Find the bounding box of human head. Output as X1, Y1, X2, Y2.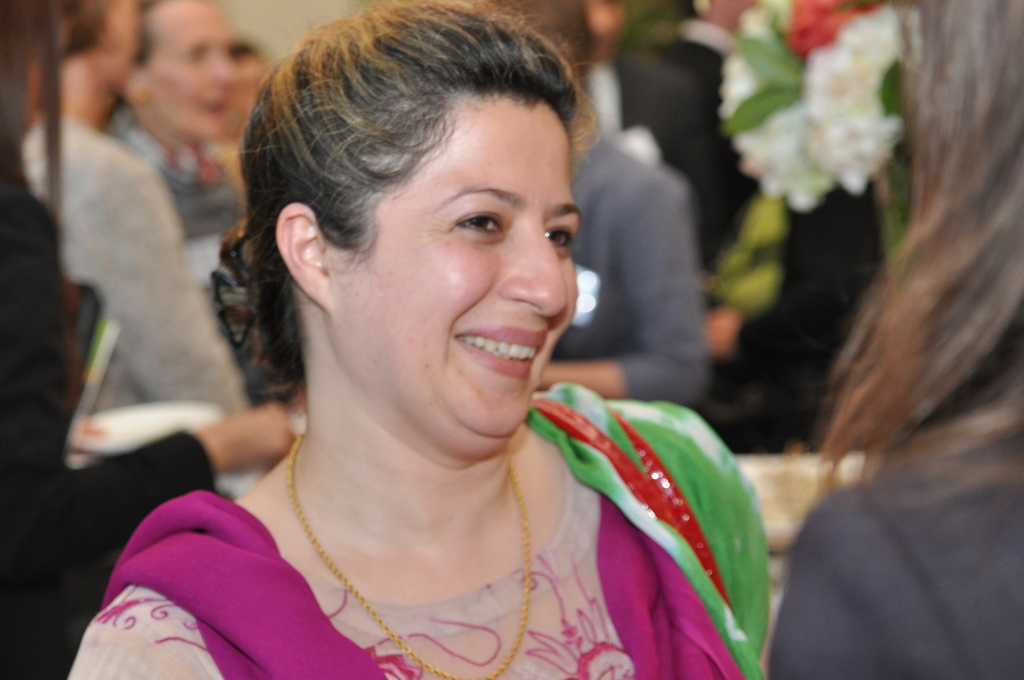
227, 0, 567, 464.
